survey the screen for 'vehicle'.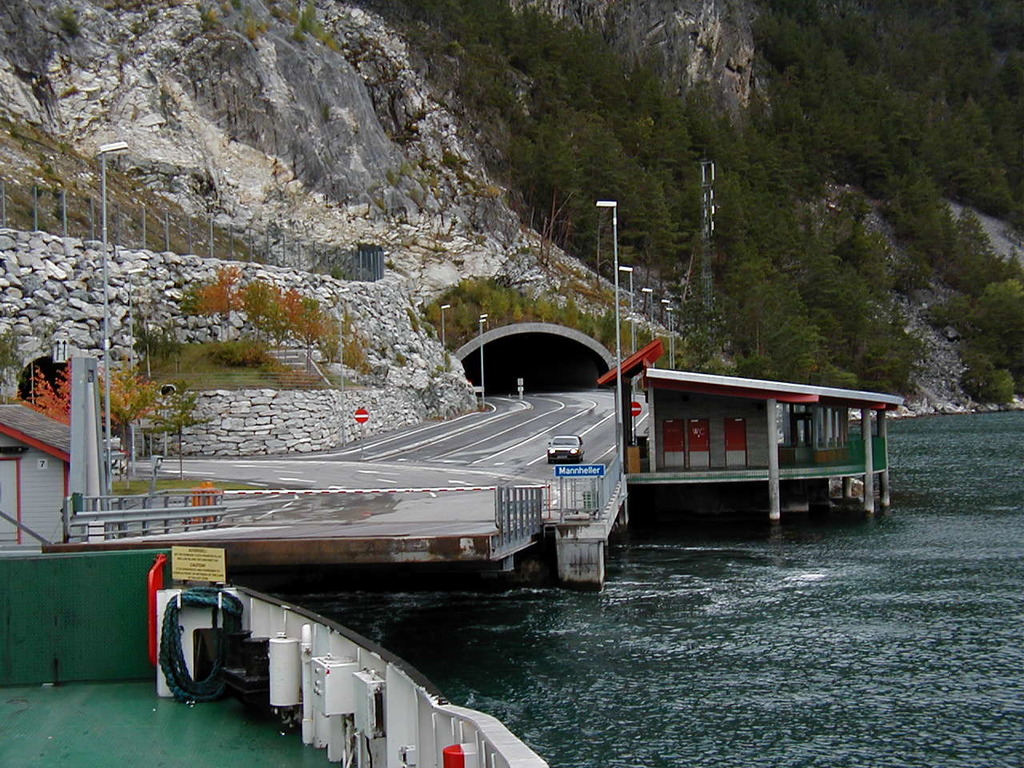
Survey found: select_region(534, 426, 596, 477).
